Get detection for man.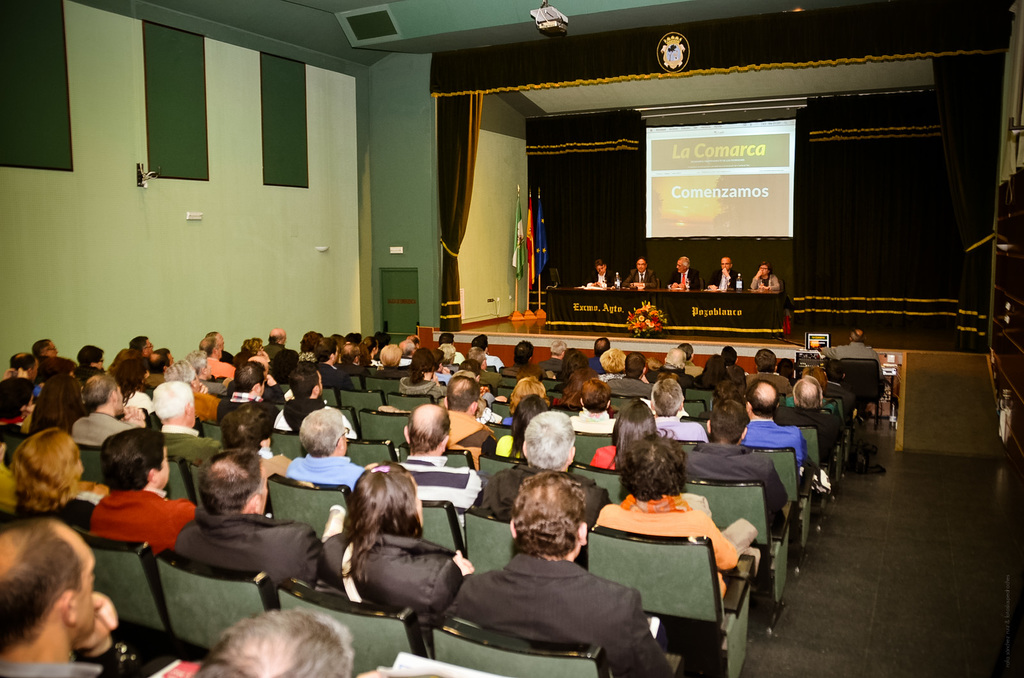
Detection: bbox(398, 402, 488, 510).
